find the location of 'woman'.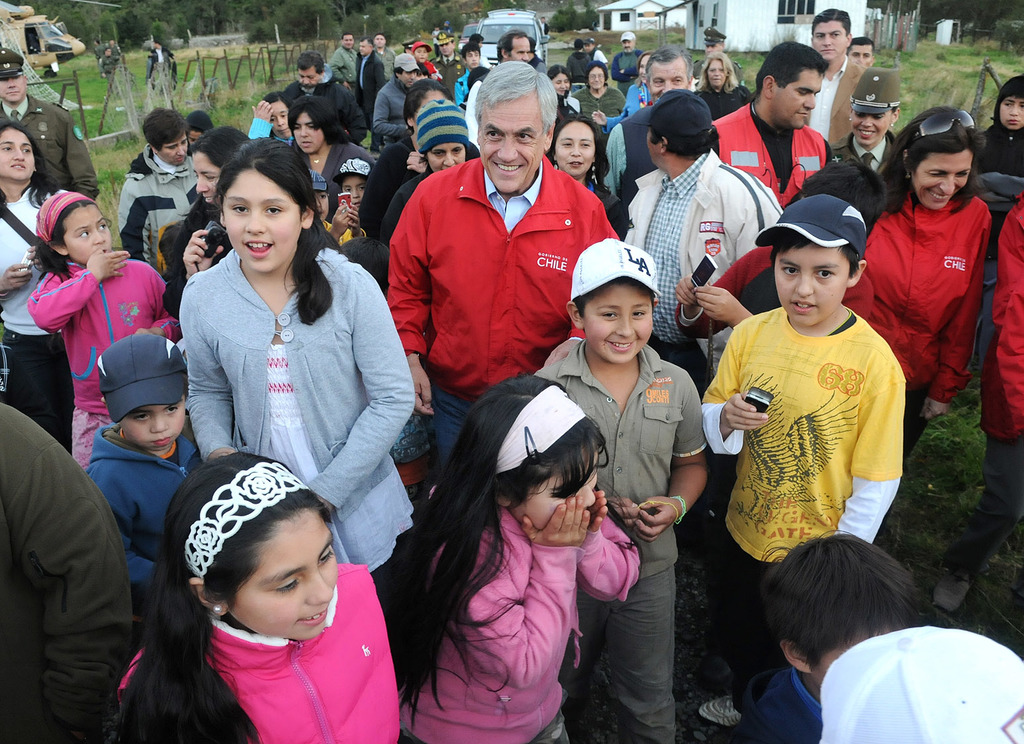
Location: 161 124 254 315.
